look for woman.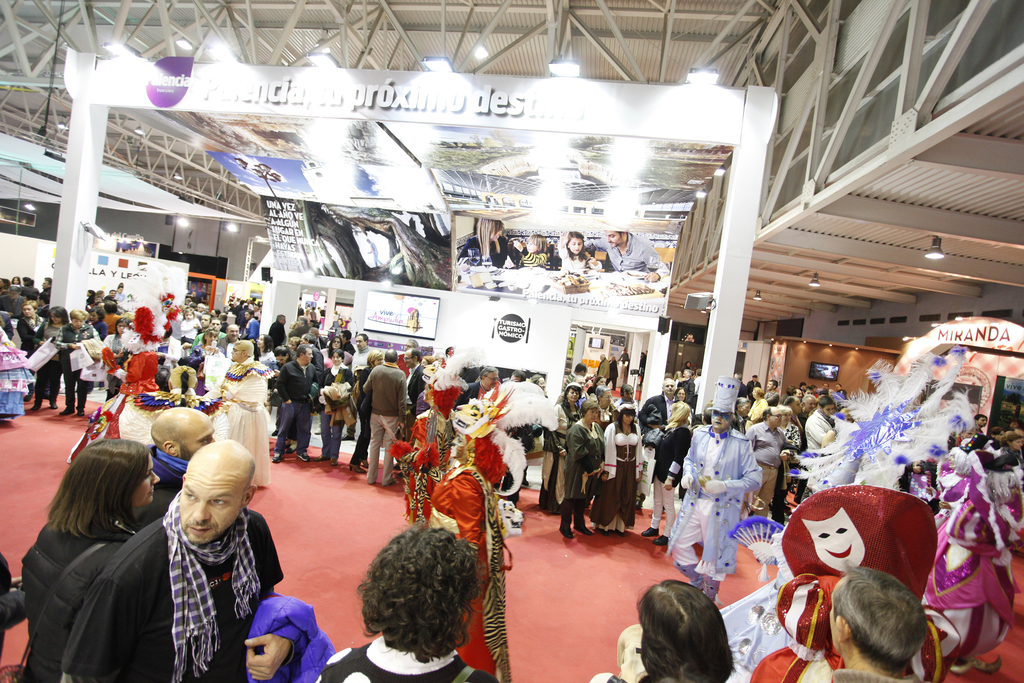
Found: 316 524 499 682.
